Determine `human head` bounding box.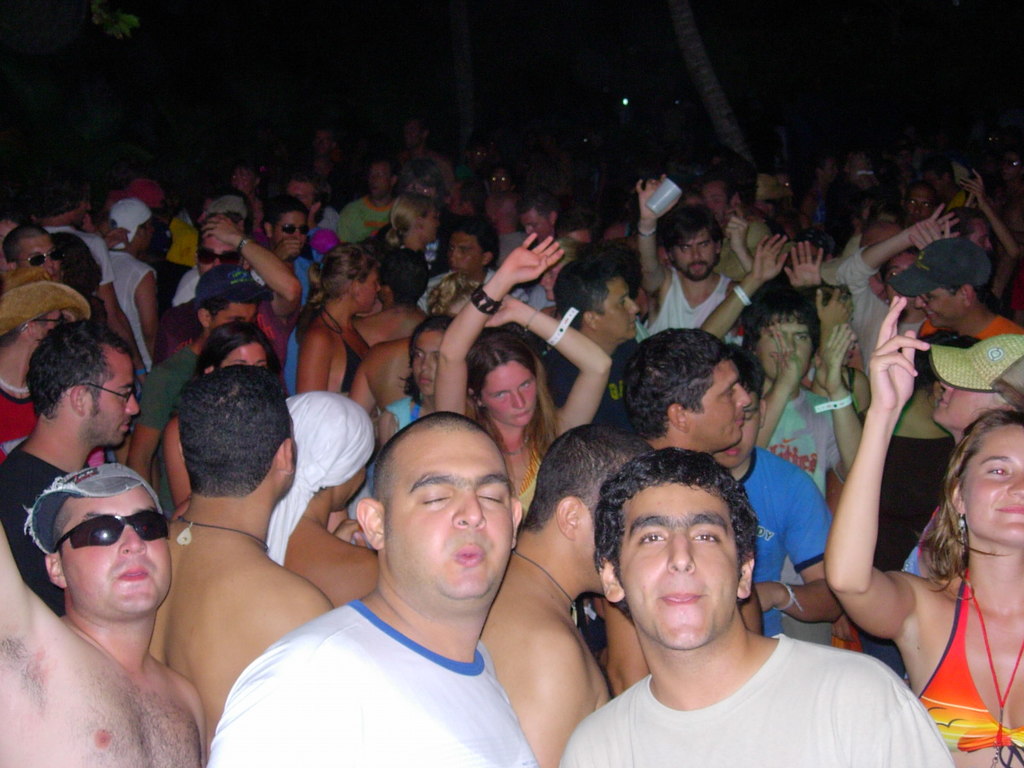
Determined: <box>263,195,308,250</box>.
